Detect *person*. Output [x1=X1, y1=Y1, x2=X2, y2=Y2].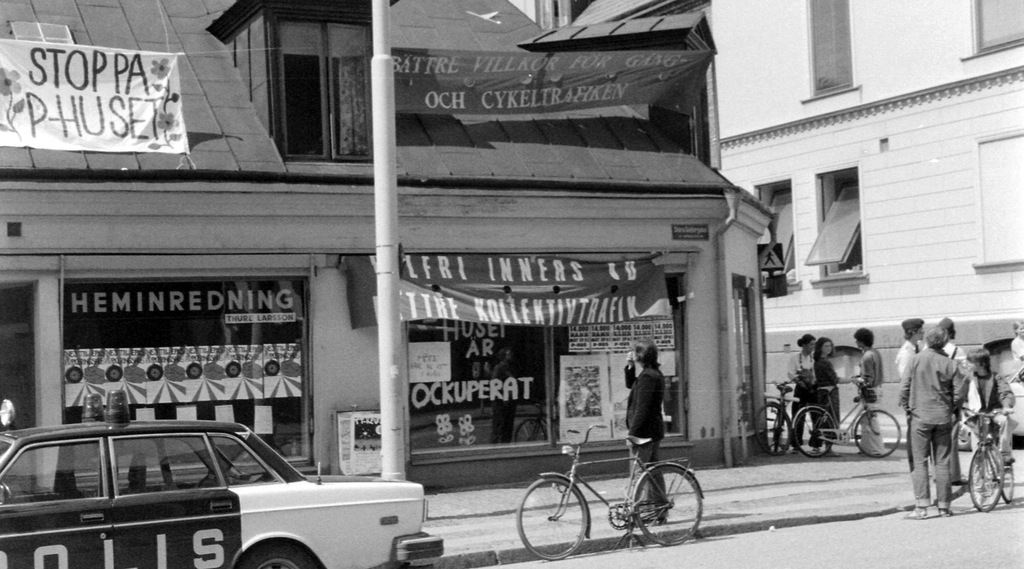
[x1=1007, y1=315, x2=1023, y2=372].
